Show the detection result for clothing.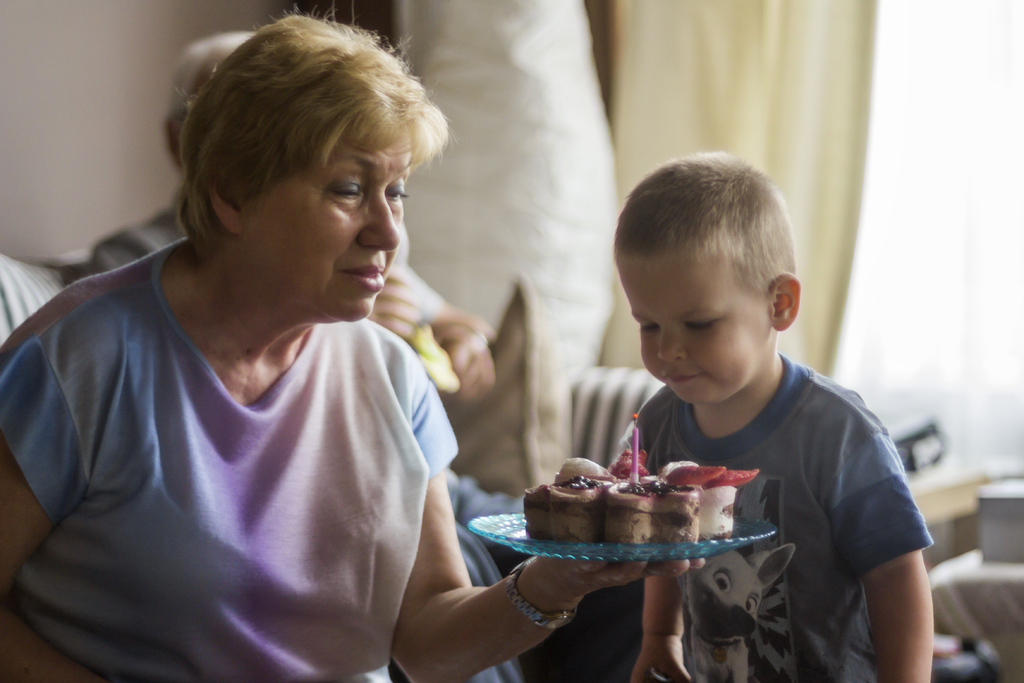
box=[0, 263, 508, 656].
